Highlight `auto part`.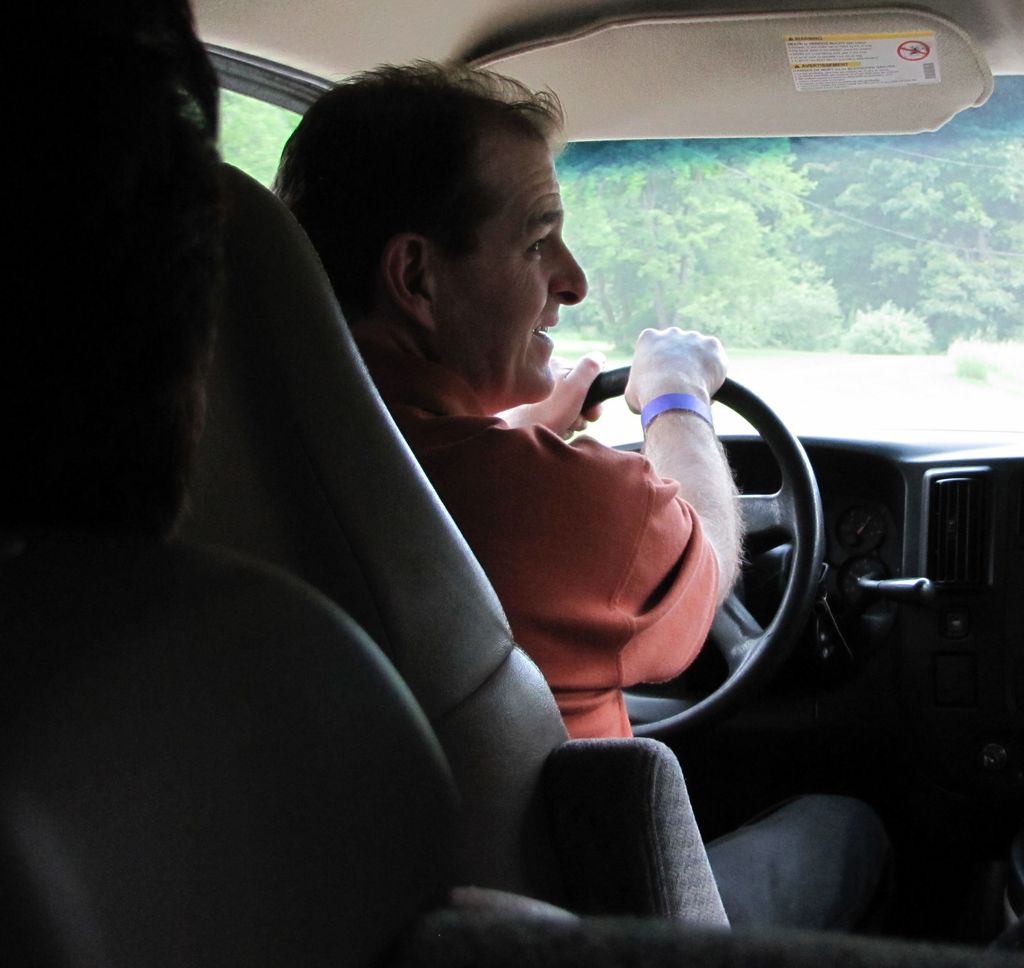
Highlighted region: 572, 380, 823, 761.
